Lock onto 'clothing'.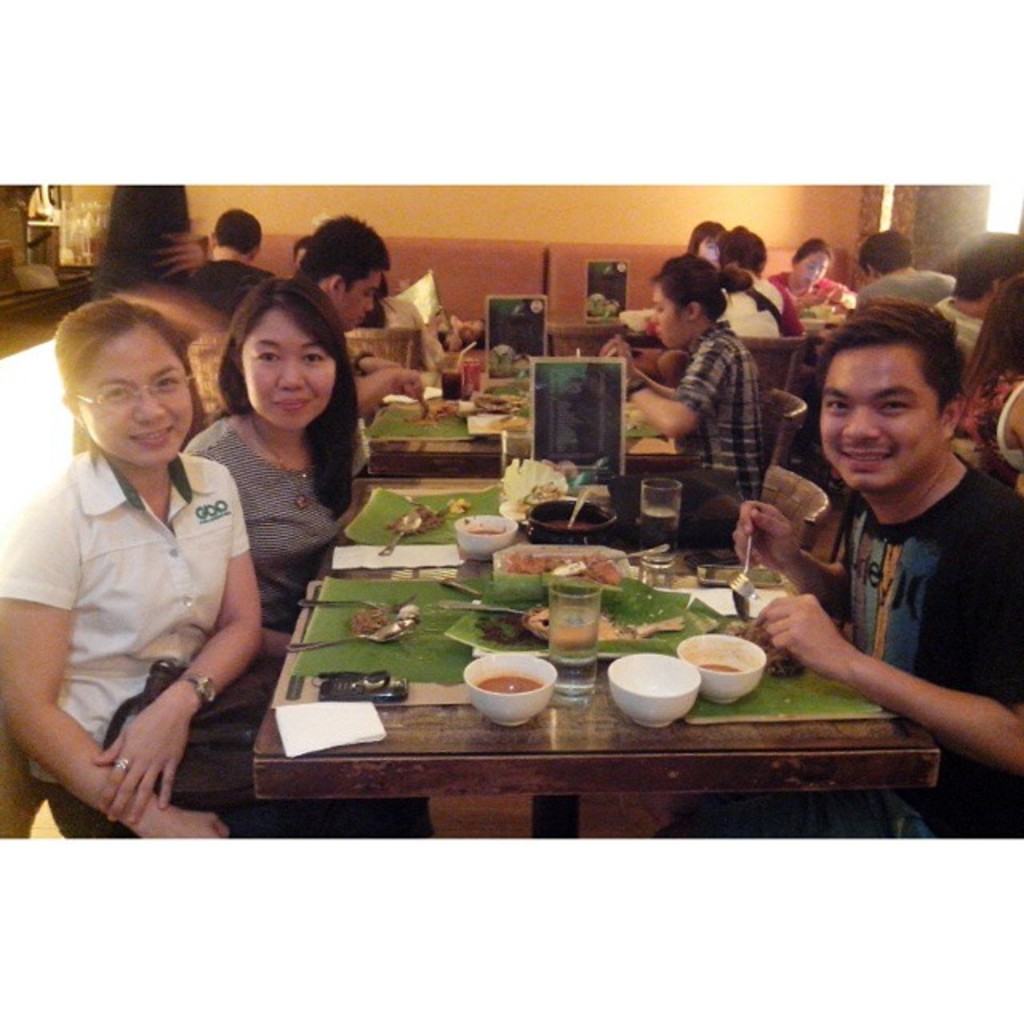
Locked: x1=854 y1=270 x2=954 y2=309.
